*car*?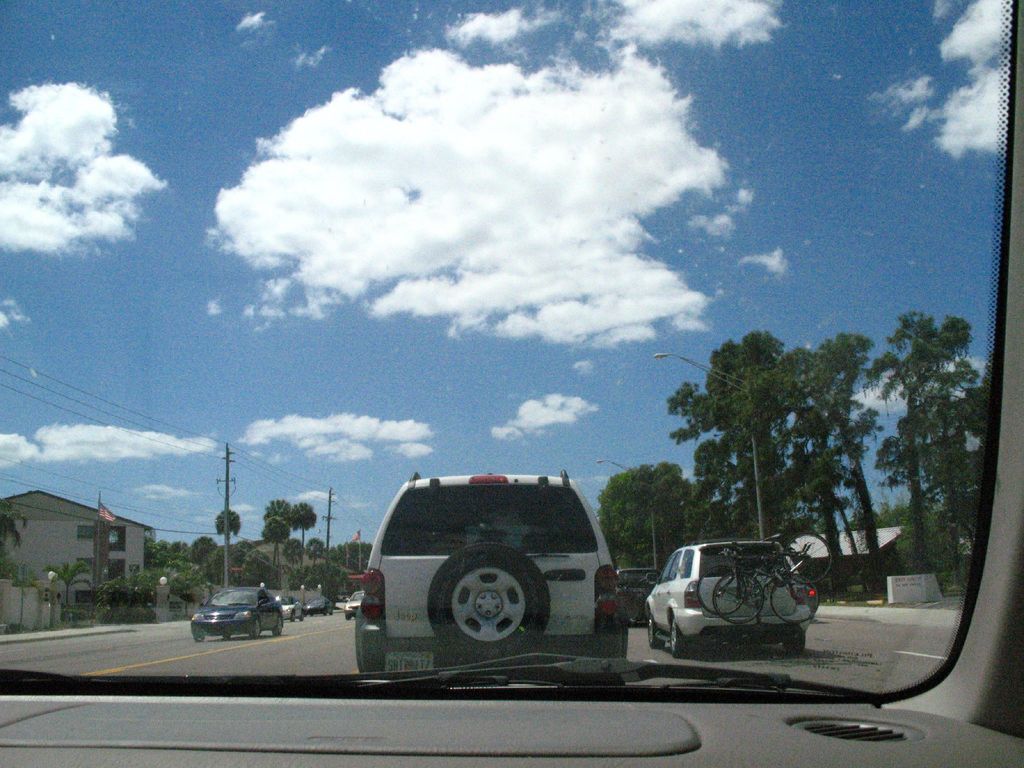
(x1=300, y1=593, x2=335, y2=625)
